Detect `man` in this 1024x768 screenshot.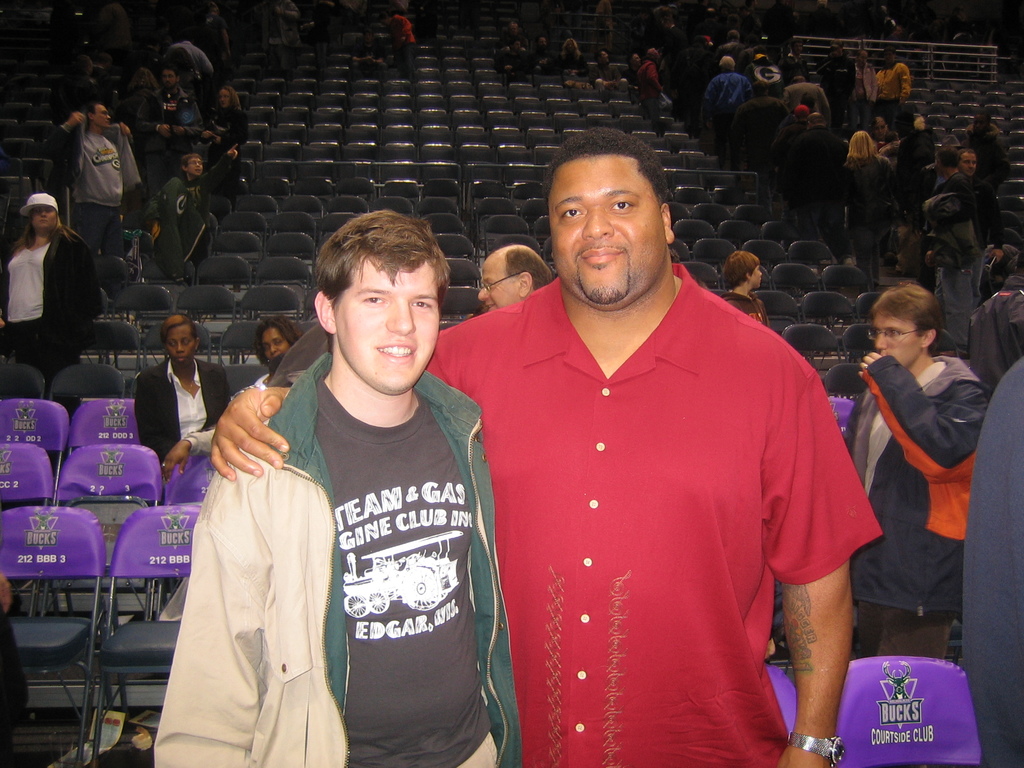
Detection: bbox=(380, 12, 416, 84).
